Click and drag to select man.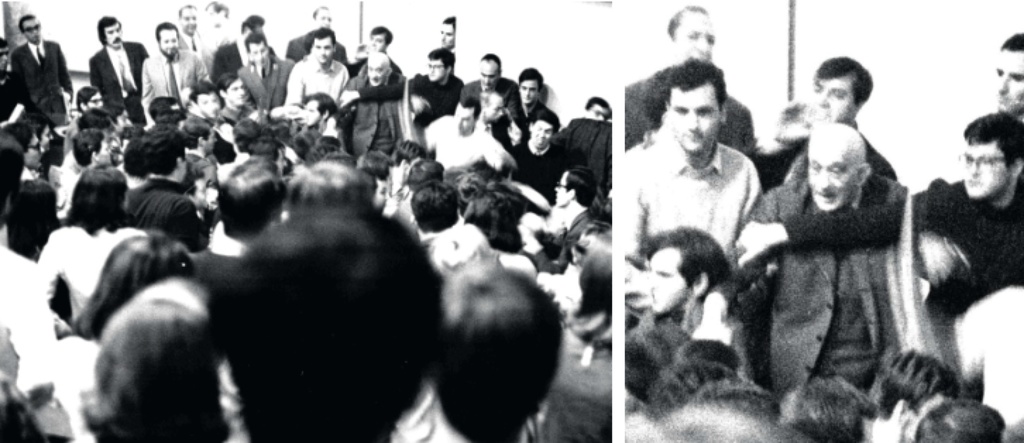
Selection: locate(740, 113, 1023, 325).
